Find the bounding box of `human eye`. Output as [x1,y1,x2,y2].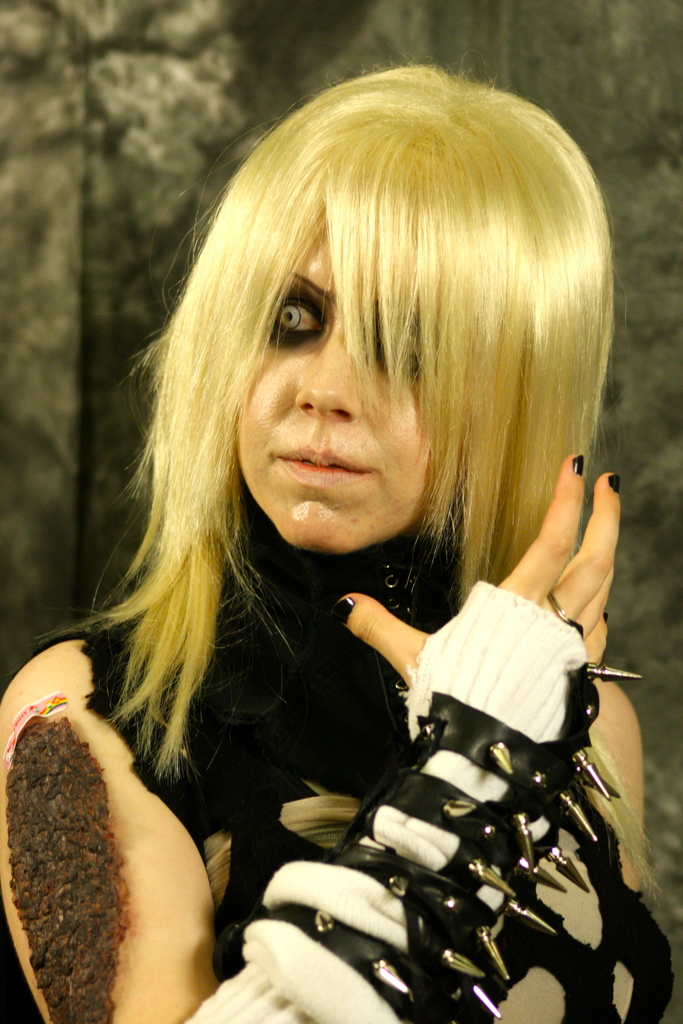
[360,305,428,374].
